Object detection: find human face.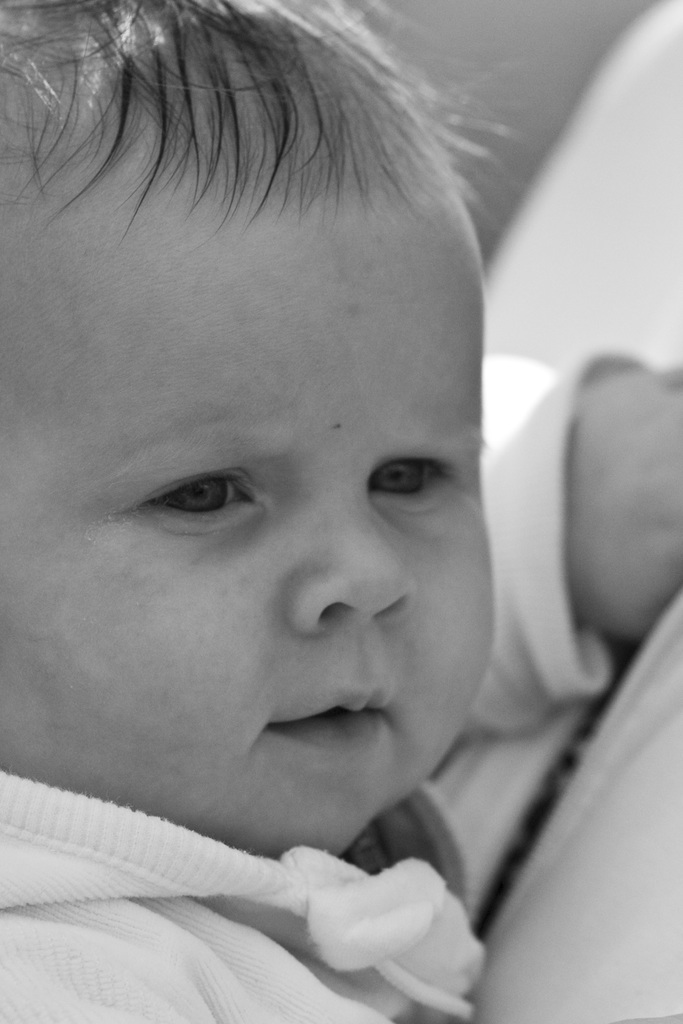
<bbox>1, 218, 491, 868</bbox>.
